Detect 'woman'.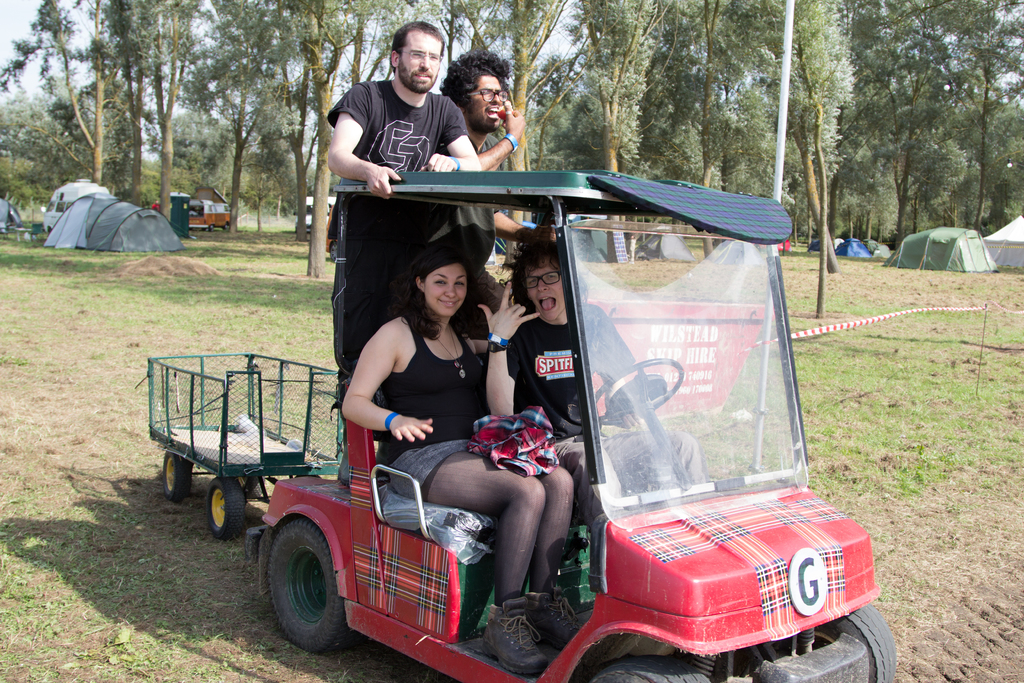
Detected at 347 226 564 654.
